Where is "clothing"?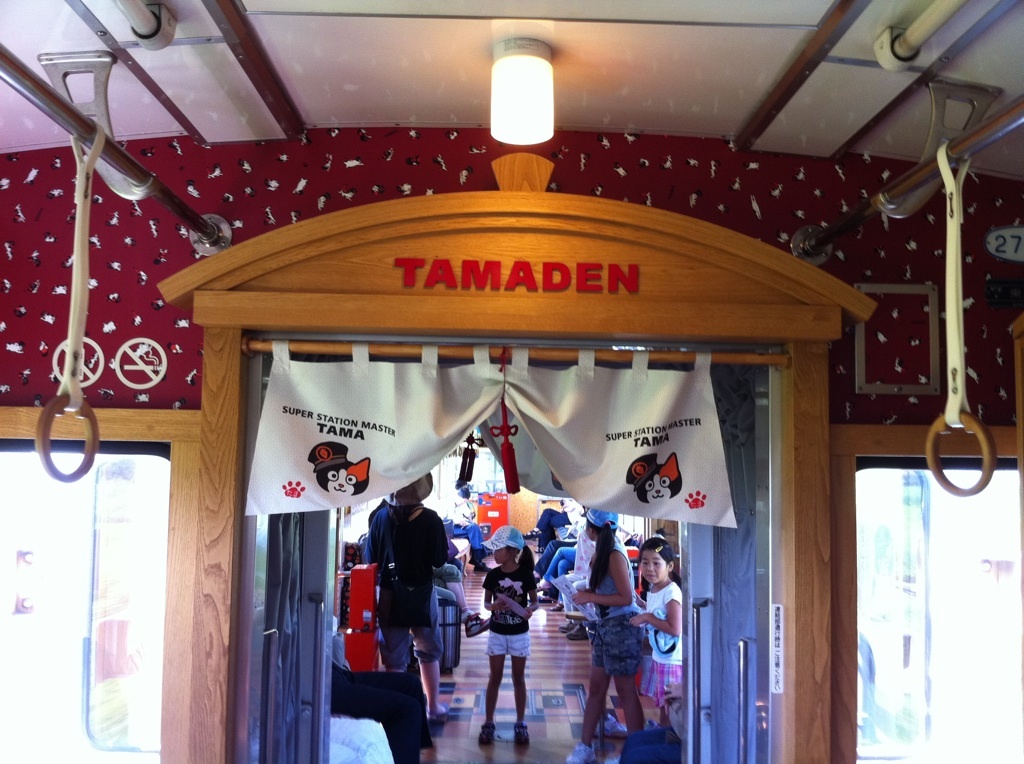
bbox=[481, 565, 540, 657].
